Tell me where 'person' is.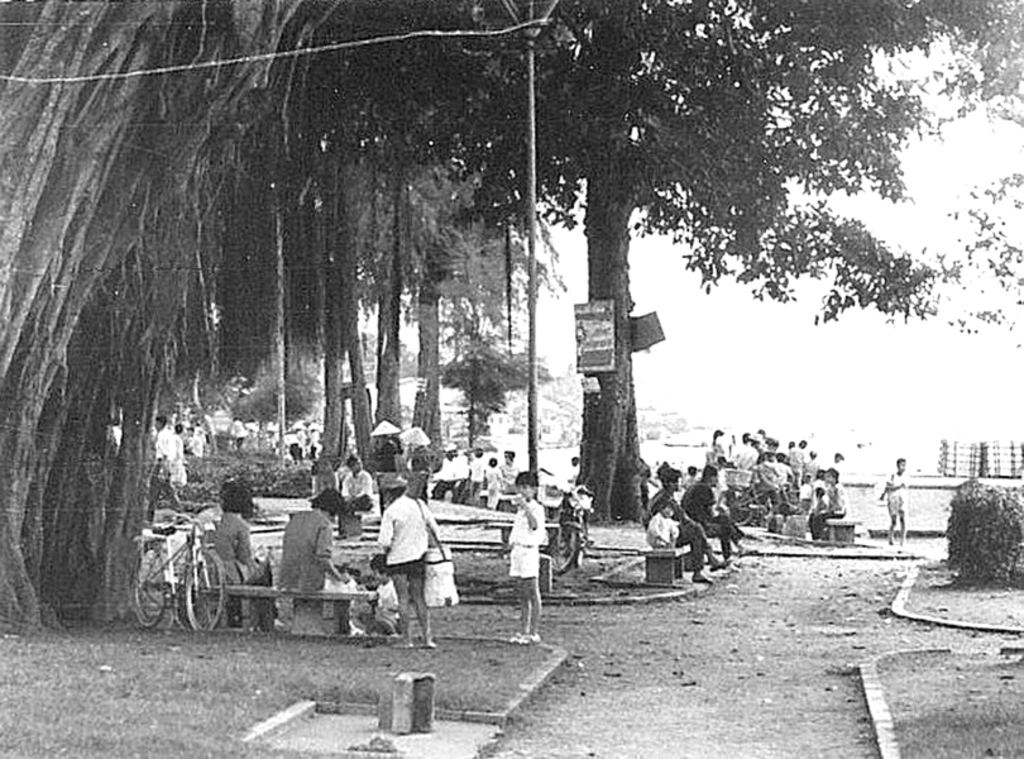
'person' is at (x1=640, y1=506, x2=673, y2=546).
